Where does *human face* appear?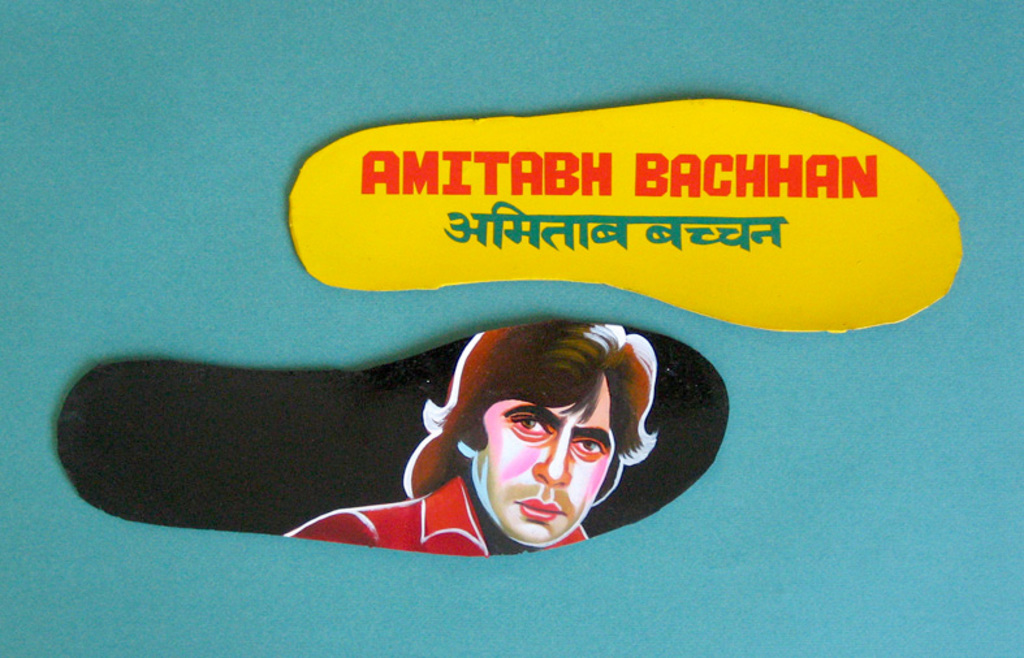
Appears at bbox=[470, 373, 613, 545].
